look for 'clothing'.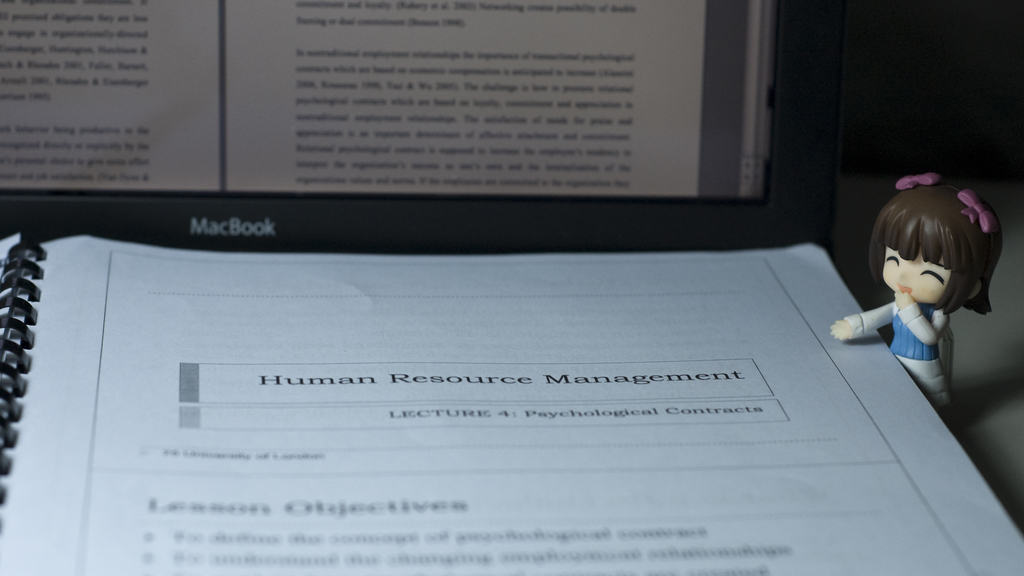
Found: 840/302/956/407.
